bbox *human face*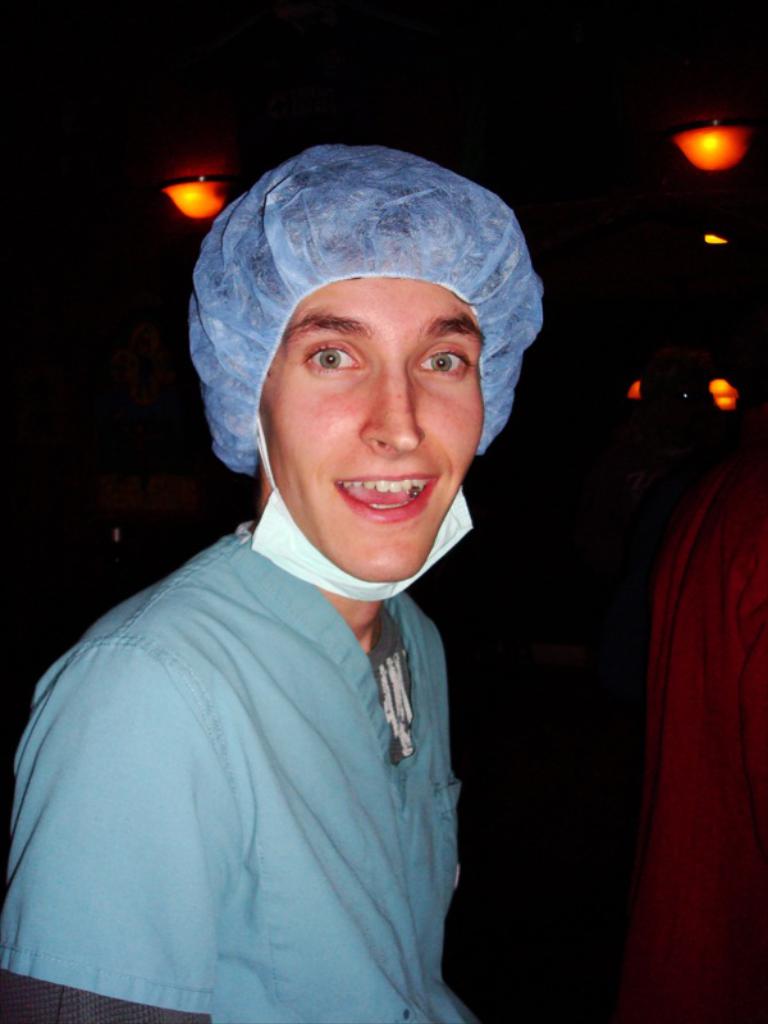
pyautogui.locateOnScreen(260, 275, 485, 582)
